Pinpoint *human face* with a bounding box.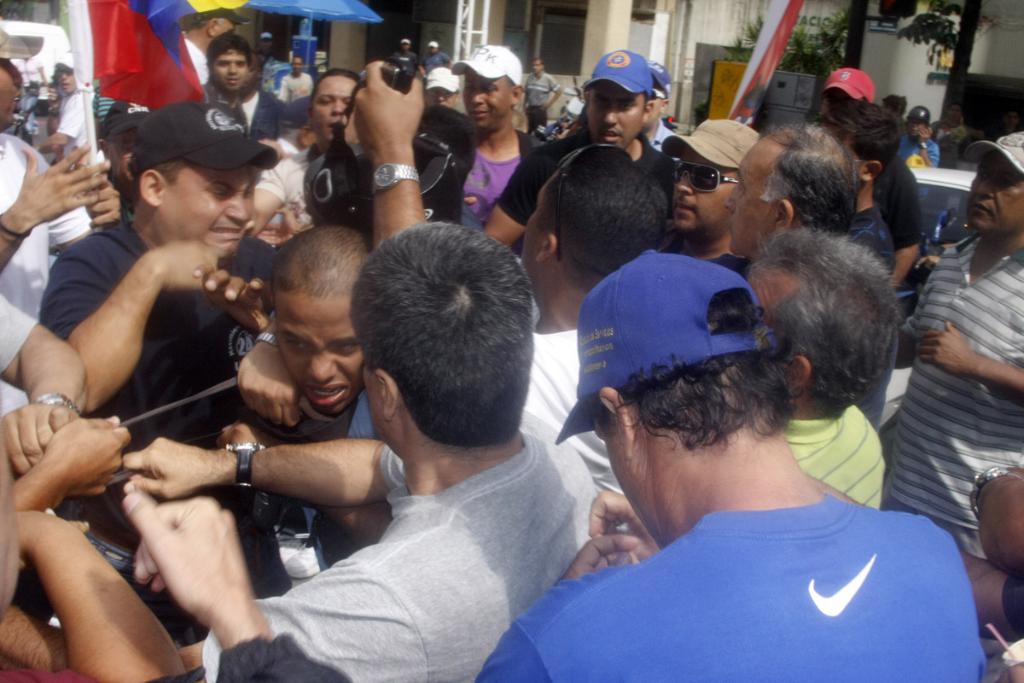
<box>66,79,71,90</box>.
